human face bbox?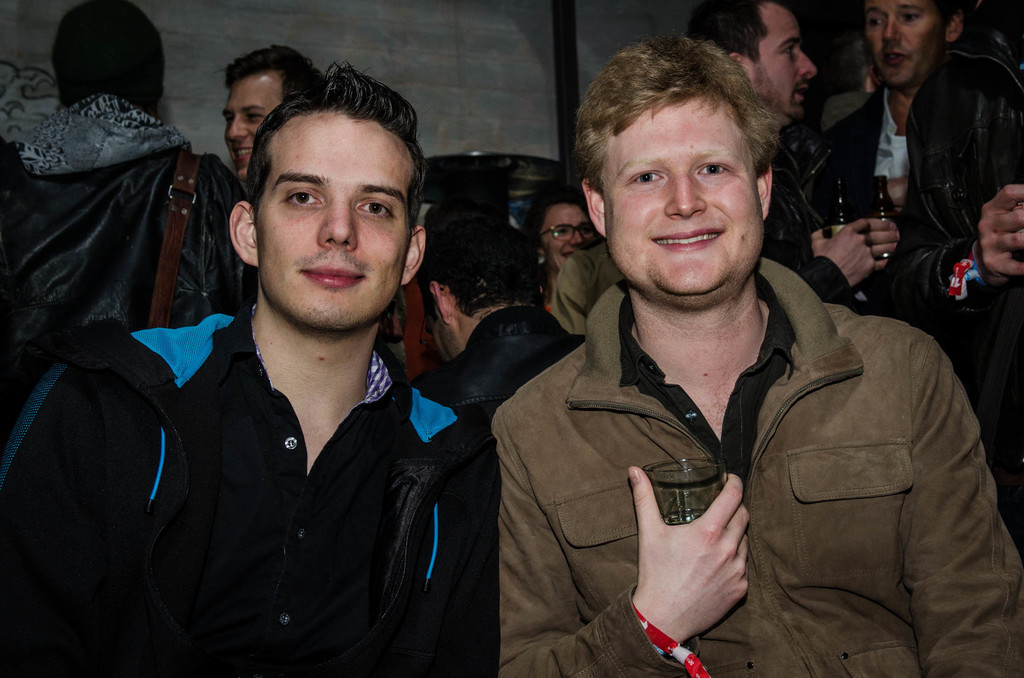
<region>743, 2, 815, 118</region>
